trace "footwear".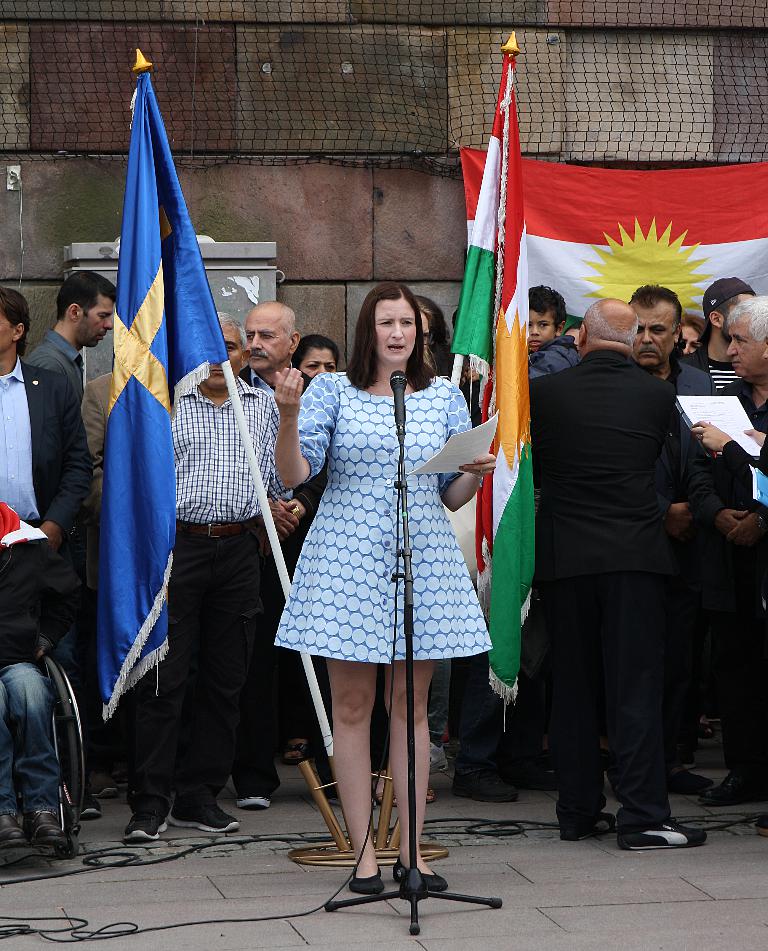
Traced to [237,753,279,810].
